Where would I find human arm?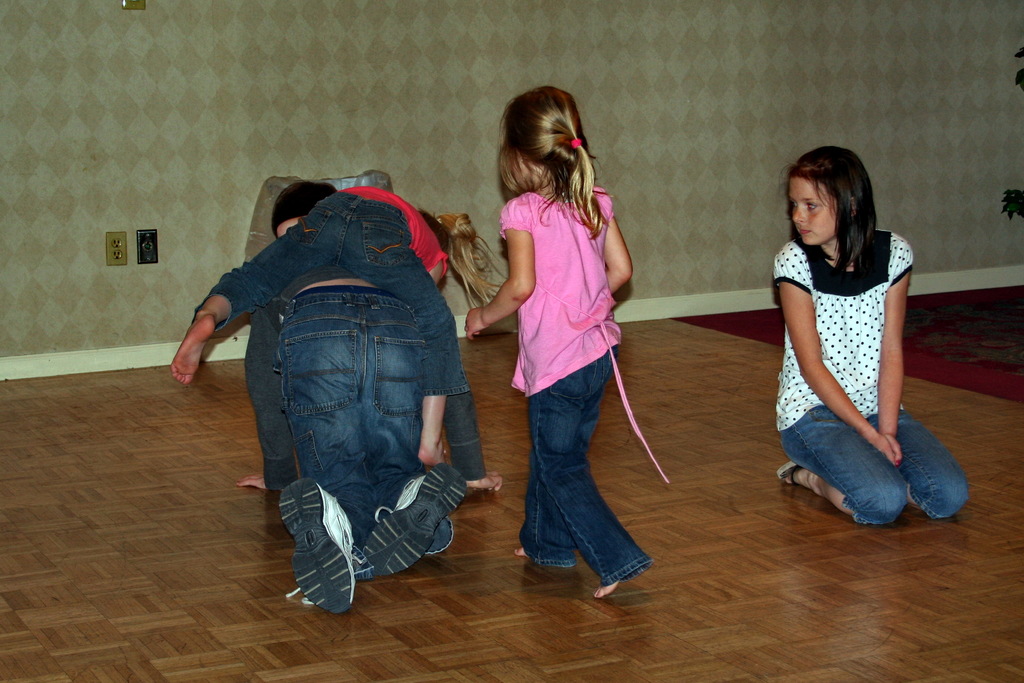
At <region>458, 434, 487, 495</region>.
